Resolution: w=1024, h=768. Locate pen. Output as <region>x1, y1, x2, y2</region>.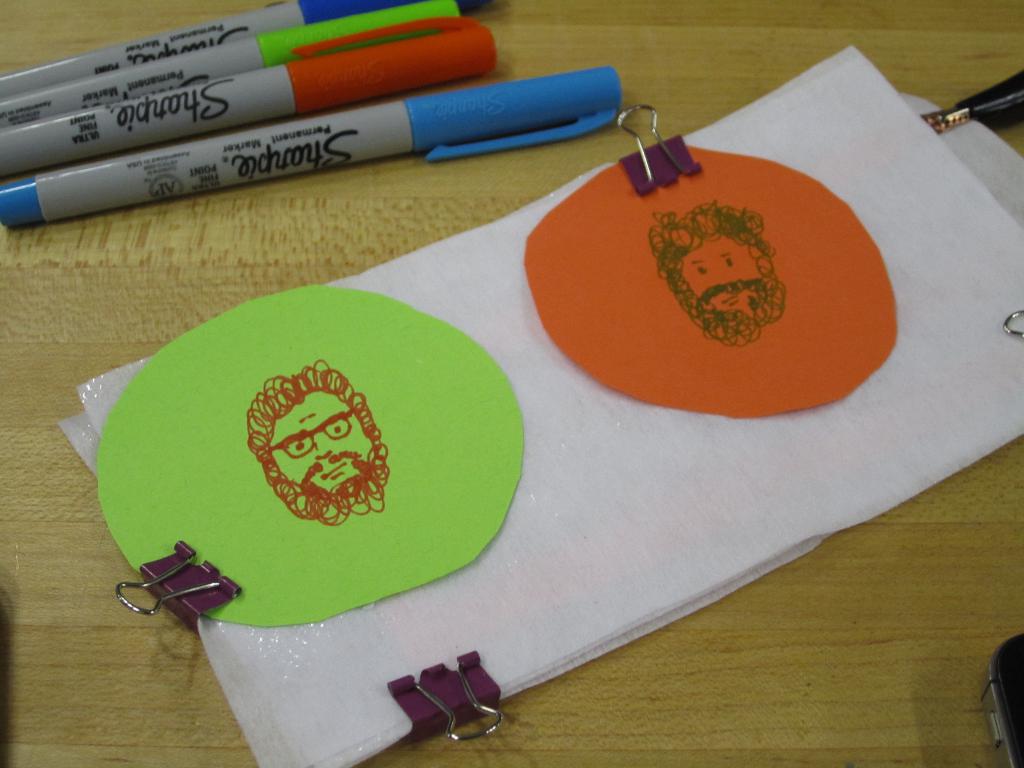
<region>0, 66, 625, 233</region>.
